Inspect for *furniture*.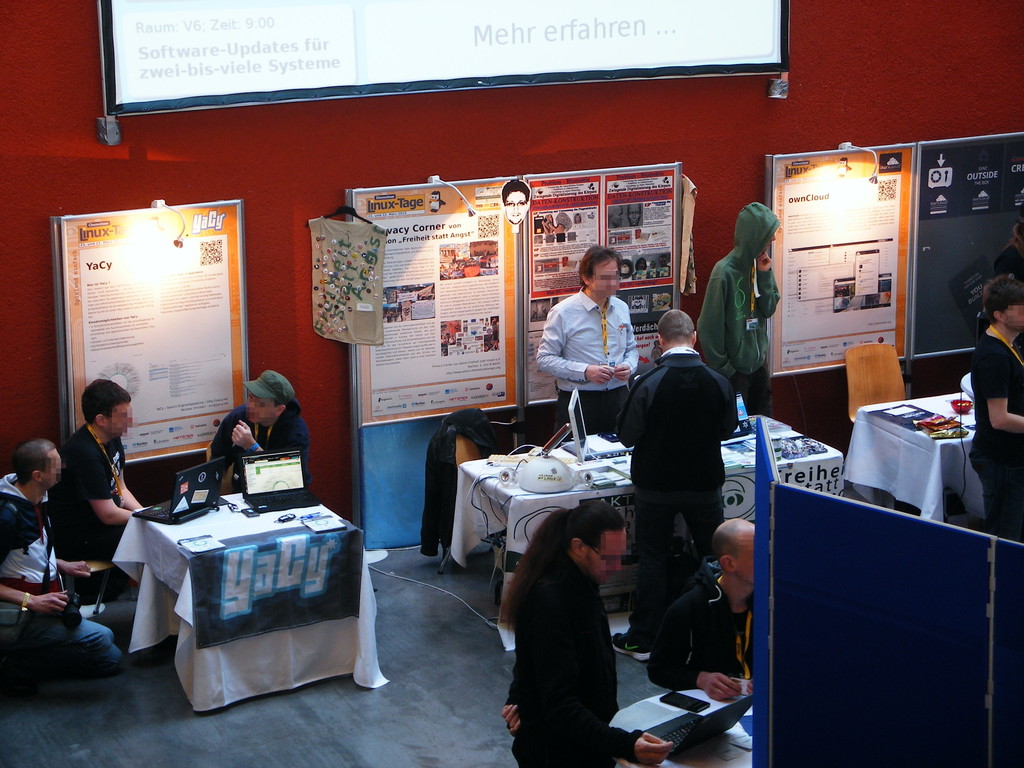
Inspection: <region>844, 343, 906, 424</region>.
